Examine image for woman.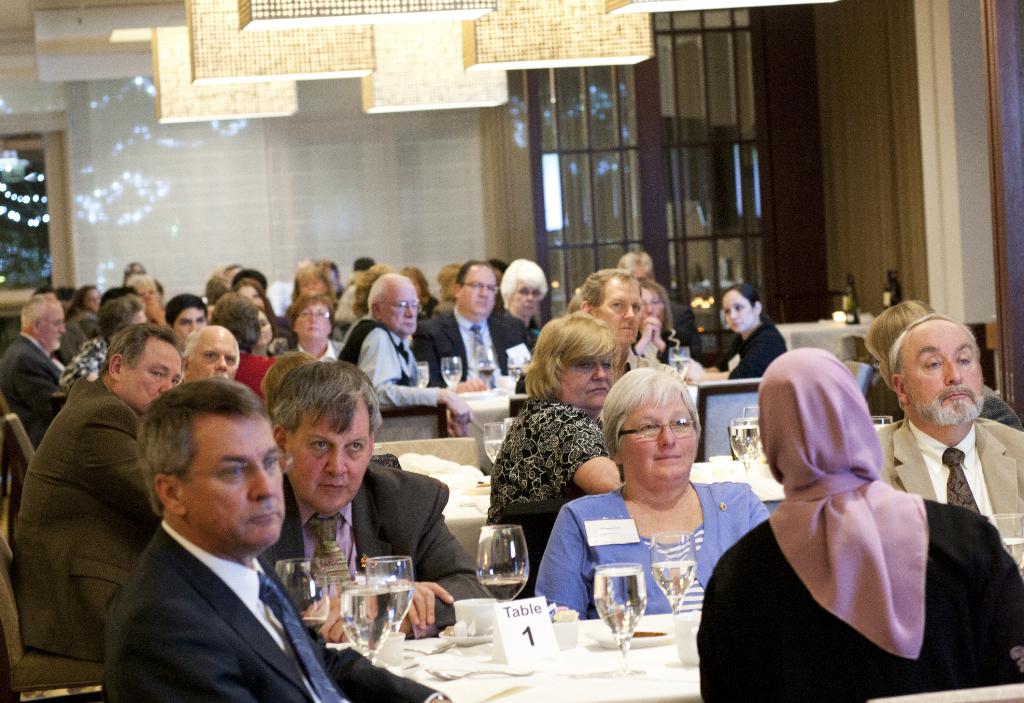
Examination result: {"x1": 535, "y1": 374, "x2": 764, "y2": 604}.
